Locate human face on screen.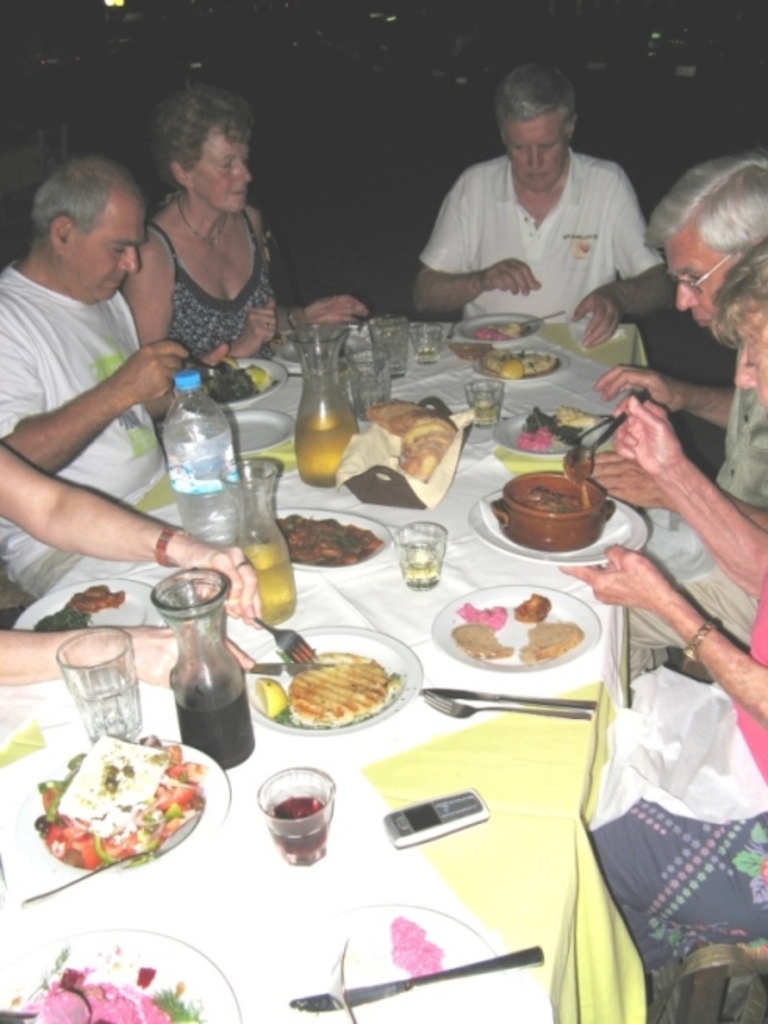
On screen at (732,324,766,416).
